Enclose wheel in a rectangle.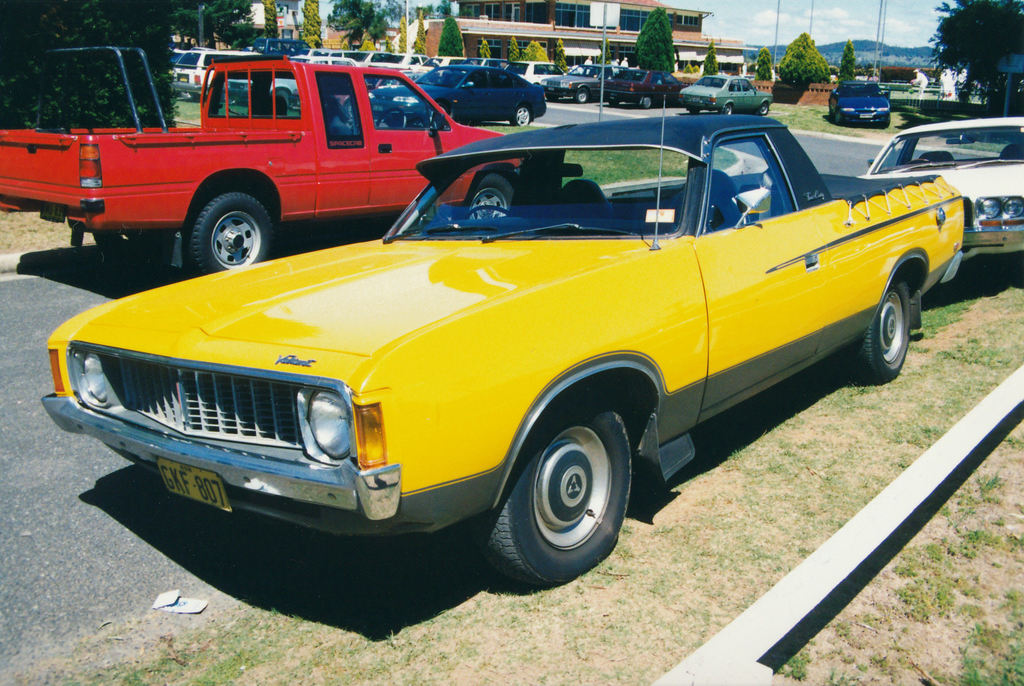
{"x1": 760, "y1": 102, "x2": 769, "y2": 115}.
